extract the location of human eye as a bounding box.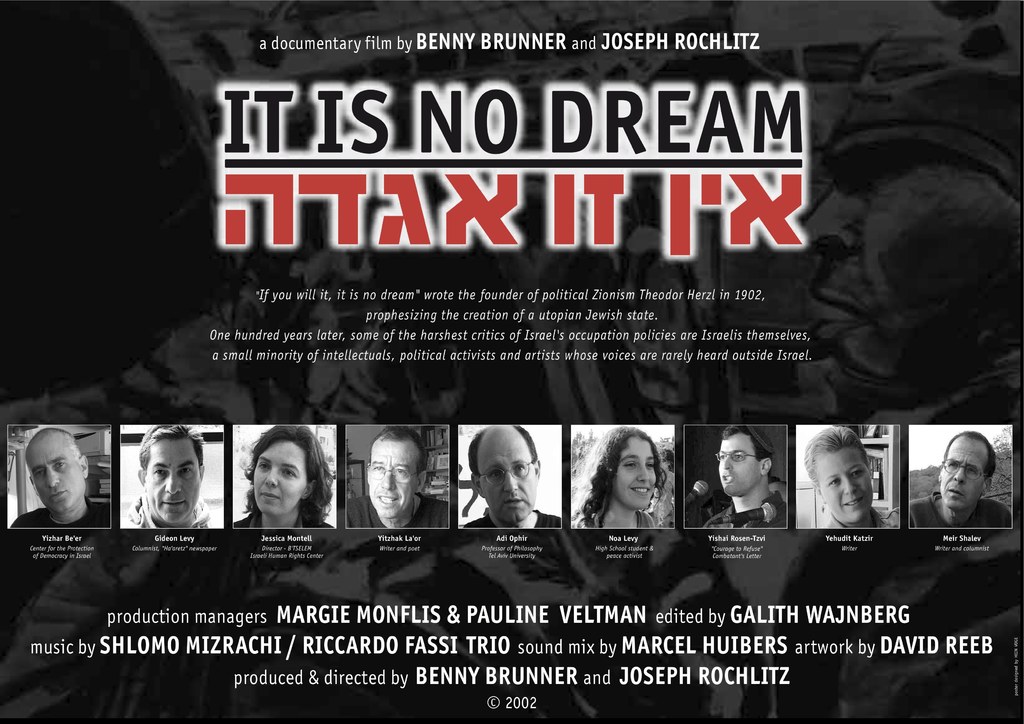
bbox=[371, 463, 386, 471].
